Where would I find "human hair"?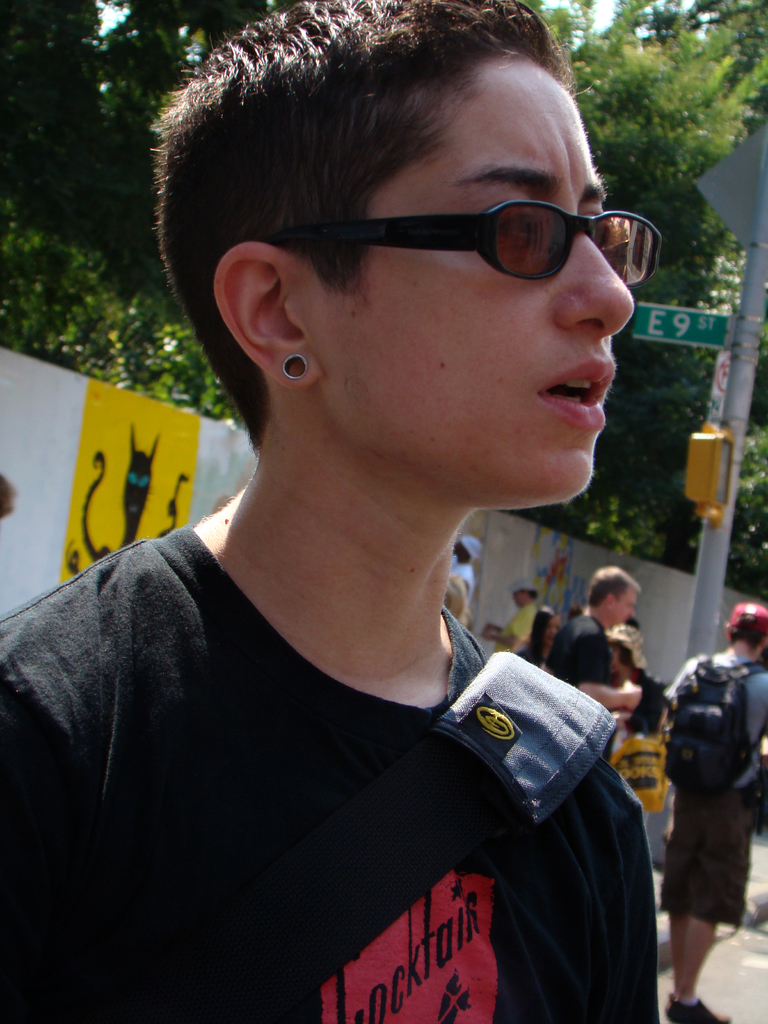
At [452, 536, 472, 562].
